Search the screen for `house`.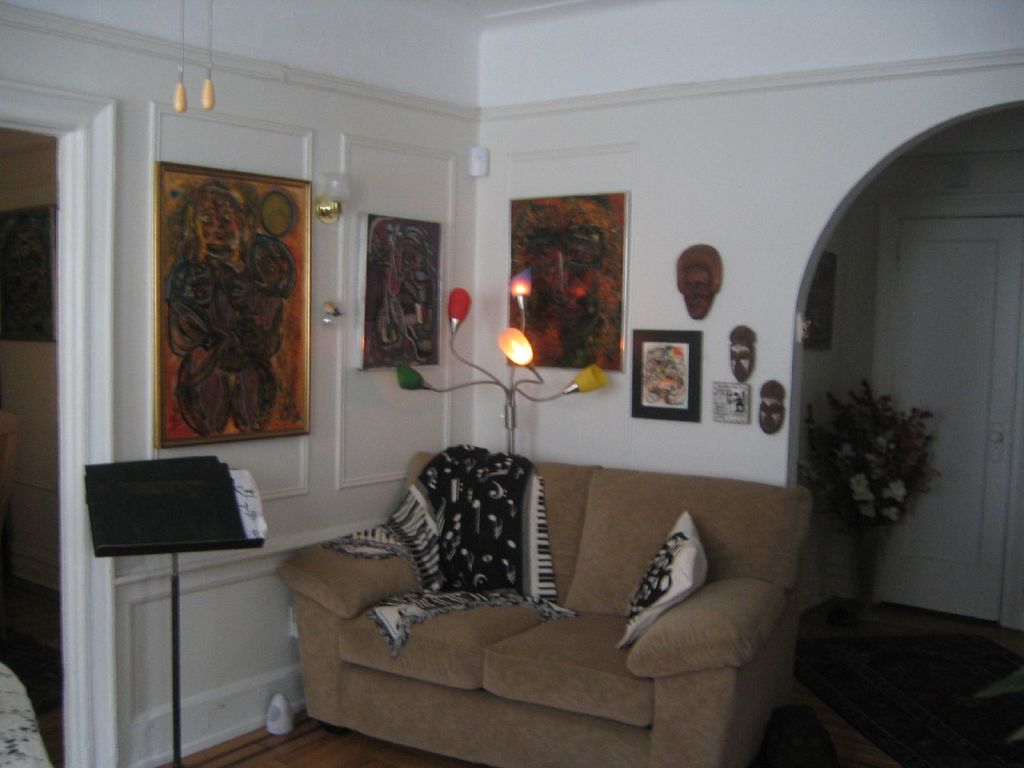
Found at x1=0, y1=0, x2=1023, y2=767.
